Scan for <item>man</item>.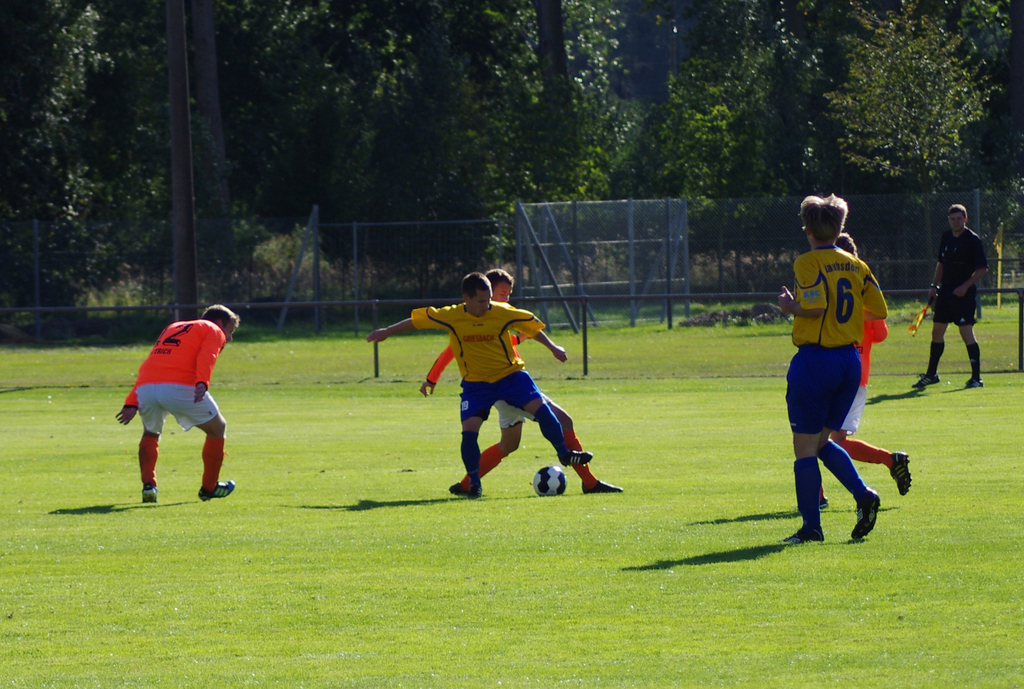
Scan result: x1=115, y1=306, x2=241, y2=502.
